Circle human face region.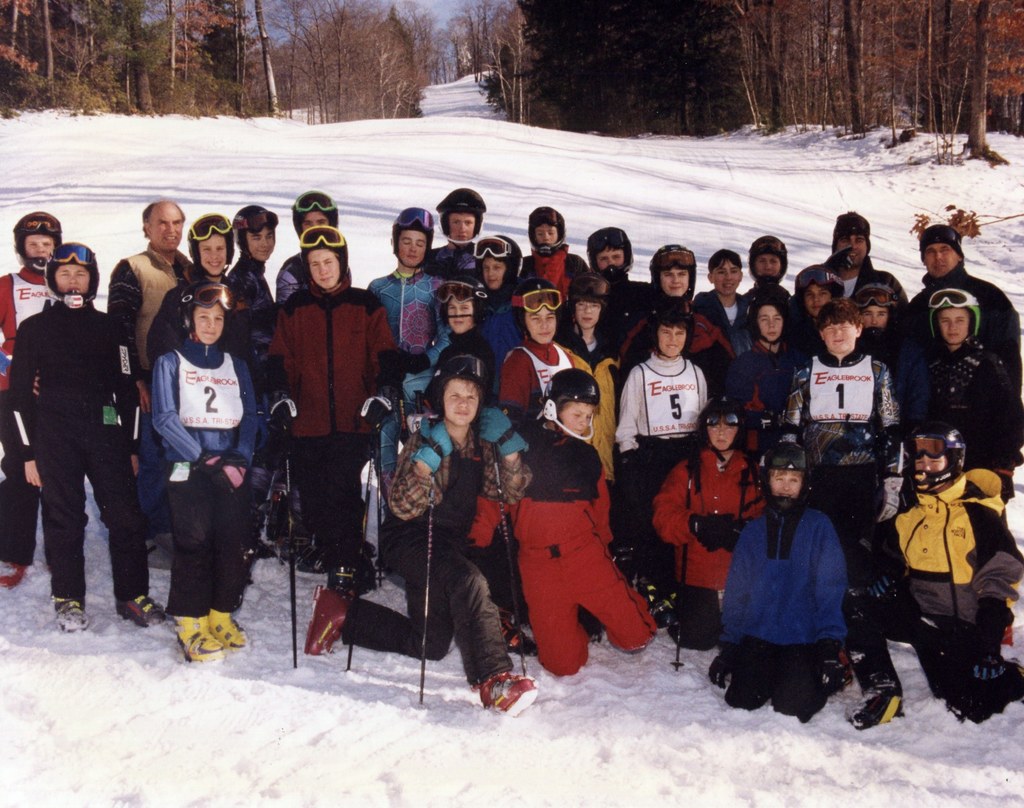
Region: 863:298:884:323.
